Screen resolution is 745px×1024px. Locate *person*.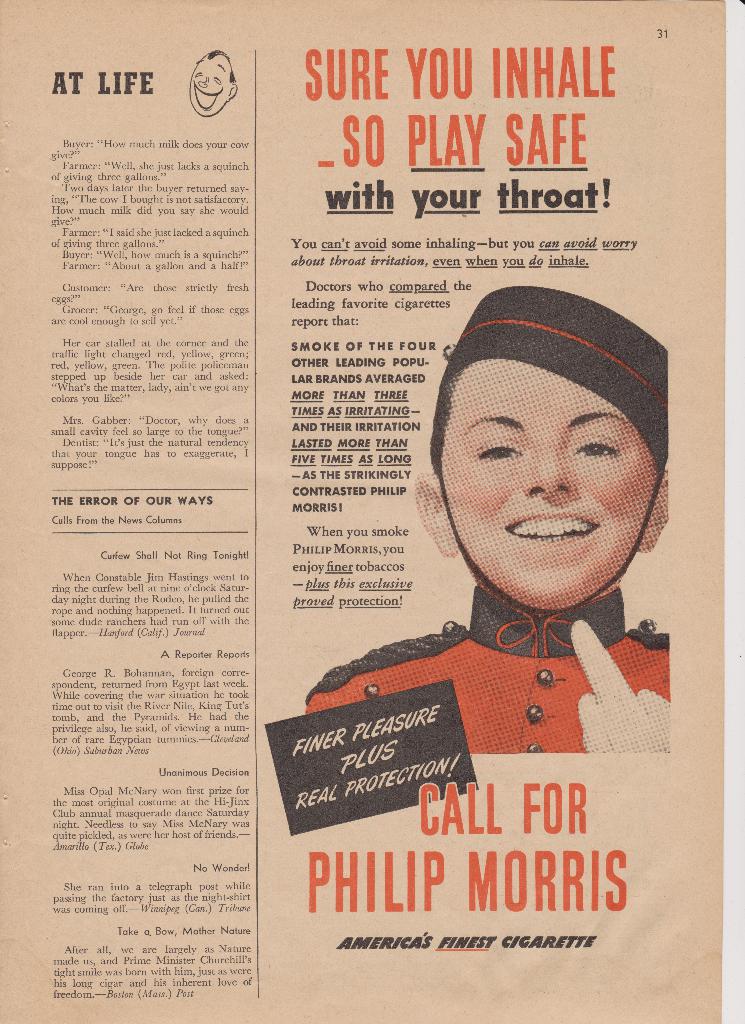
304 283 670 753.
